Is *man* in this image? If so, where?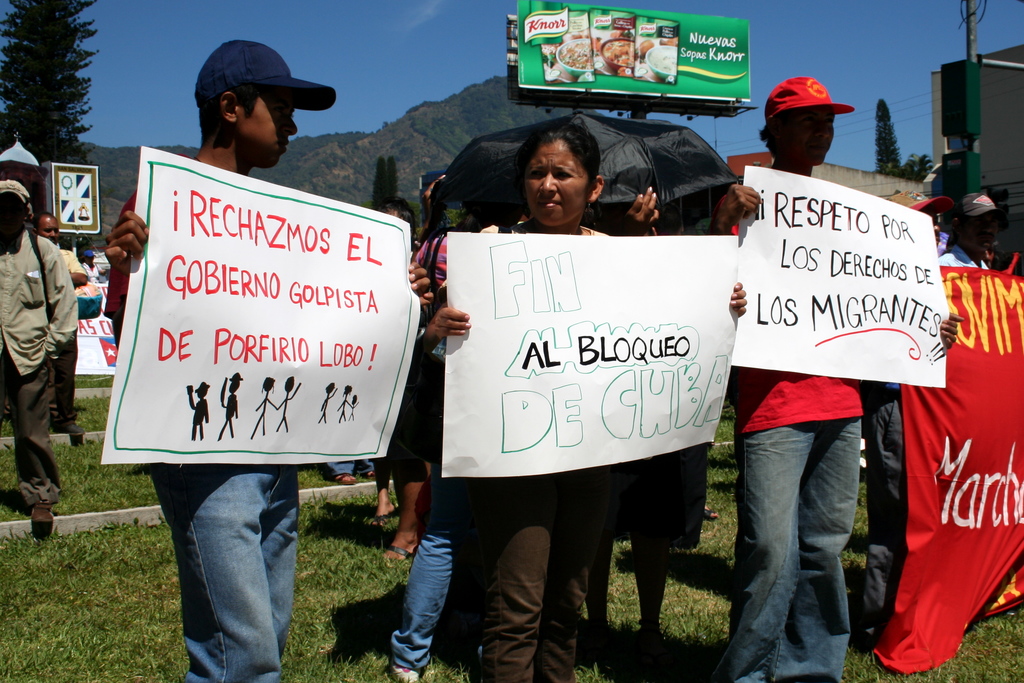
Yes, at {"left": 0, "top": 179, "right": 77, "bottom": 540}.
